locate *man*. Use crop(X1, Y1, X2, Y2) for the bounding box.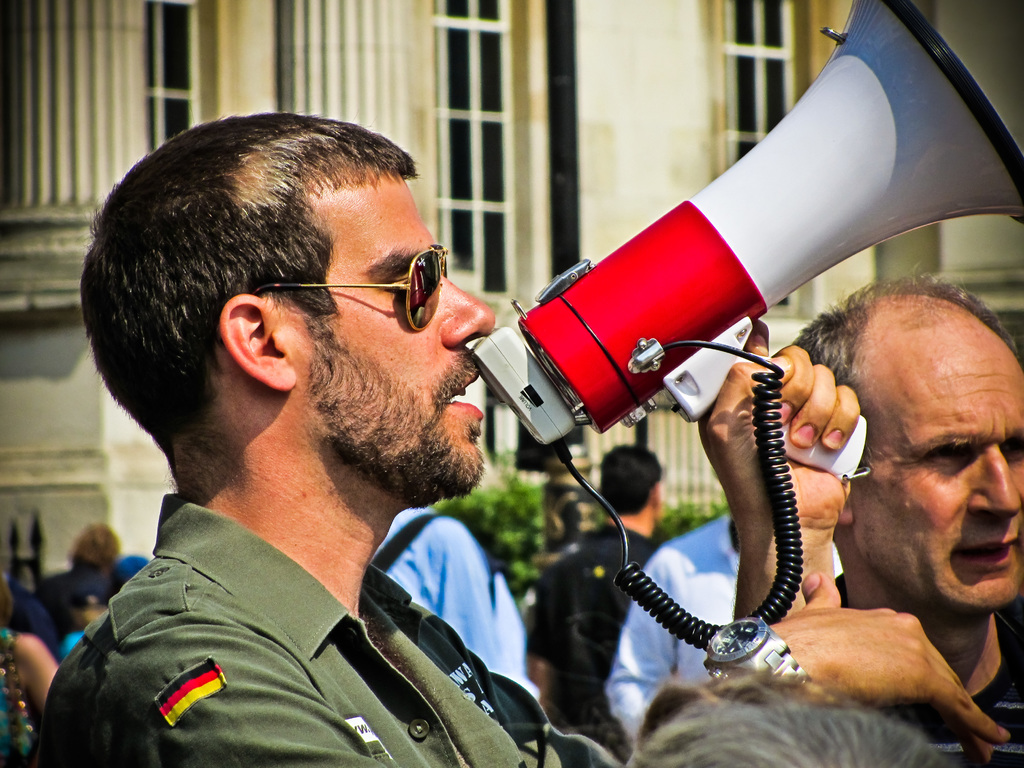
crop(604, 512, 853, 748).
